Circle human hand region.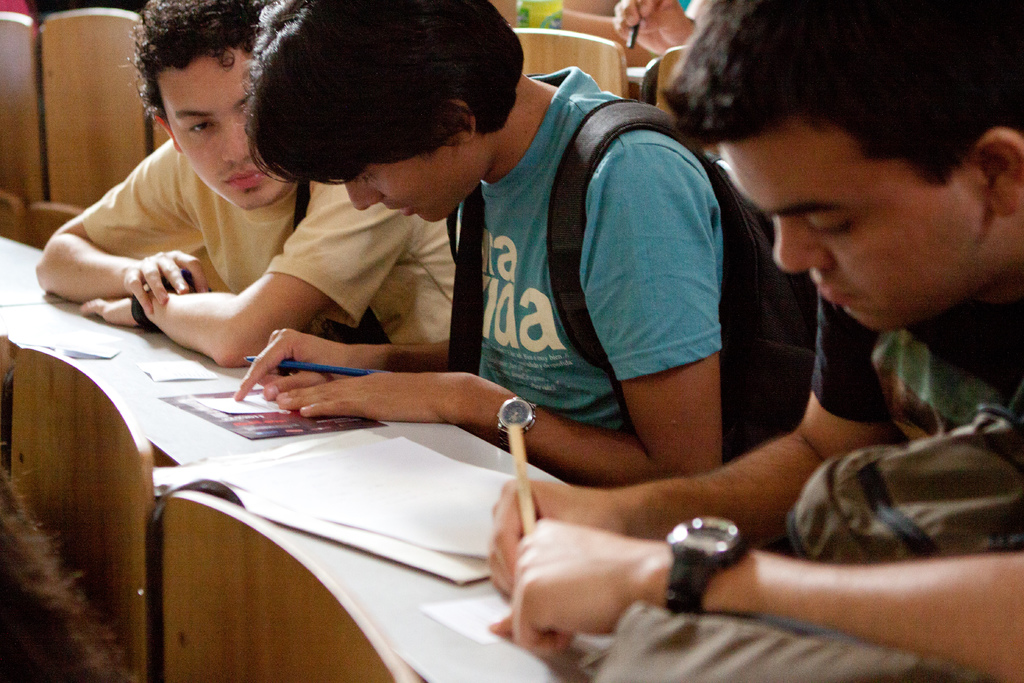
Region: rect(480, 475, 632, 604).
